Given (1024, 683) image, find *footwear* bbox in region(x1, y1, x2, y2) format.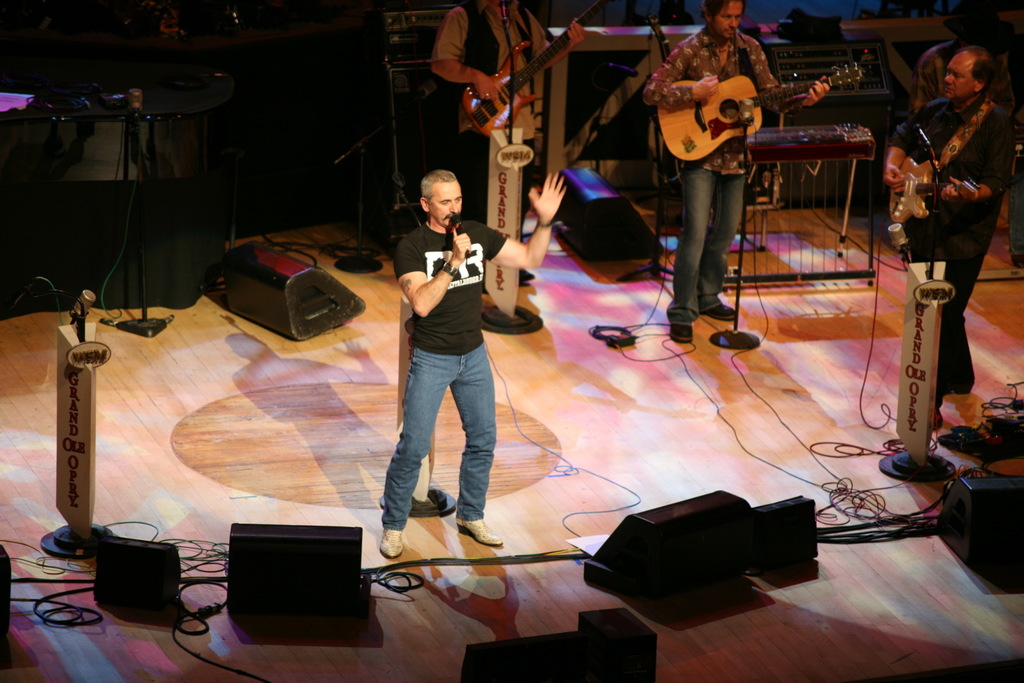
region(701, 304, 736, 317).
